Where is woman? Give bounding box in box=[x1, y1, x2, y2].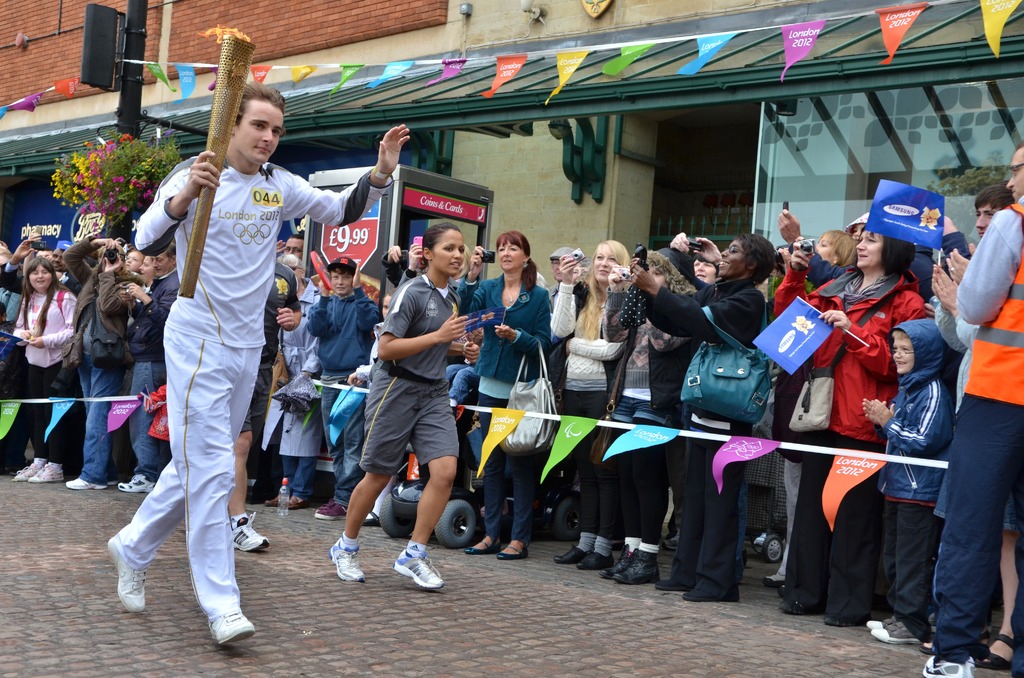
box=[10, 257, 85, 477].
